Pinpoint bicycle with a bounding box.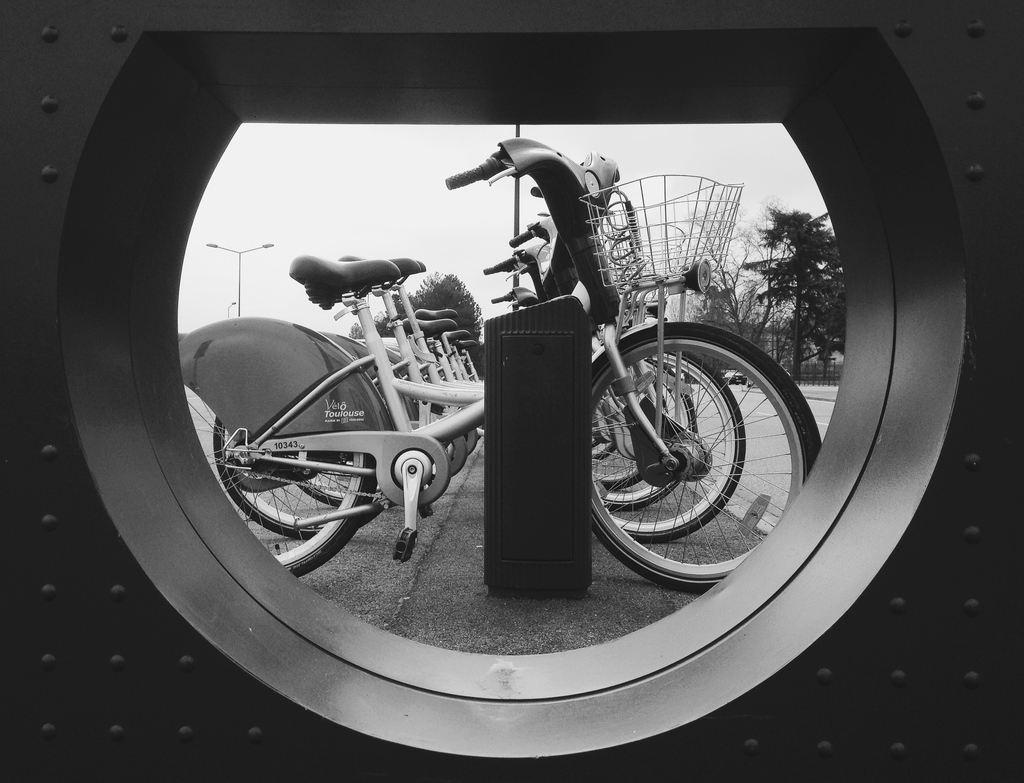
[x1=197, y1=153, x2=827, y2=582].
